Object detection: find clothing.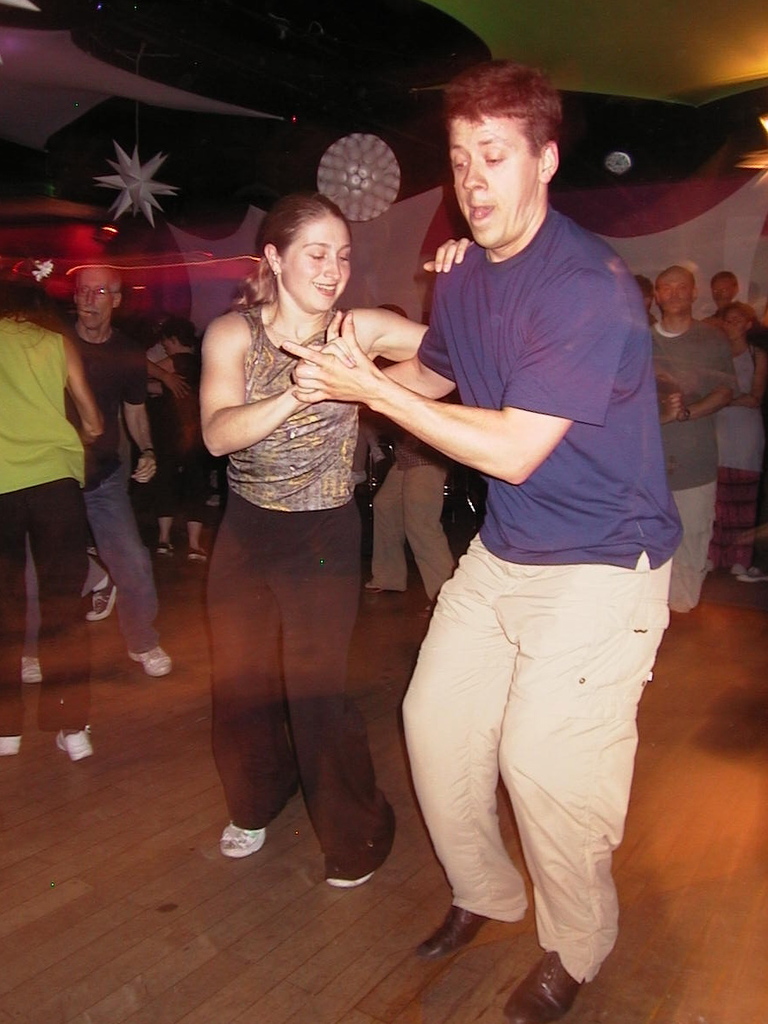
pyautogui.locateOnScreen(0, 300, 92, 732).
